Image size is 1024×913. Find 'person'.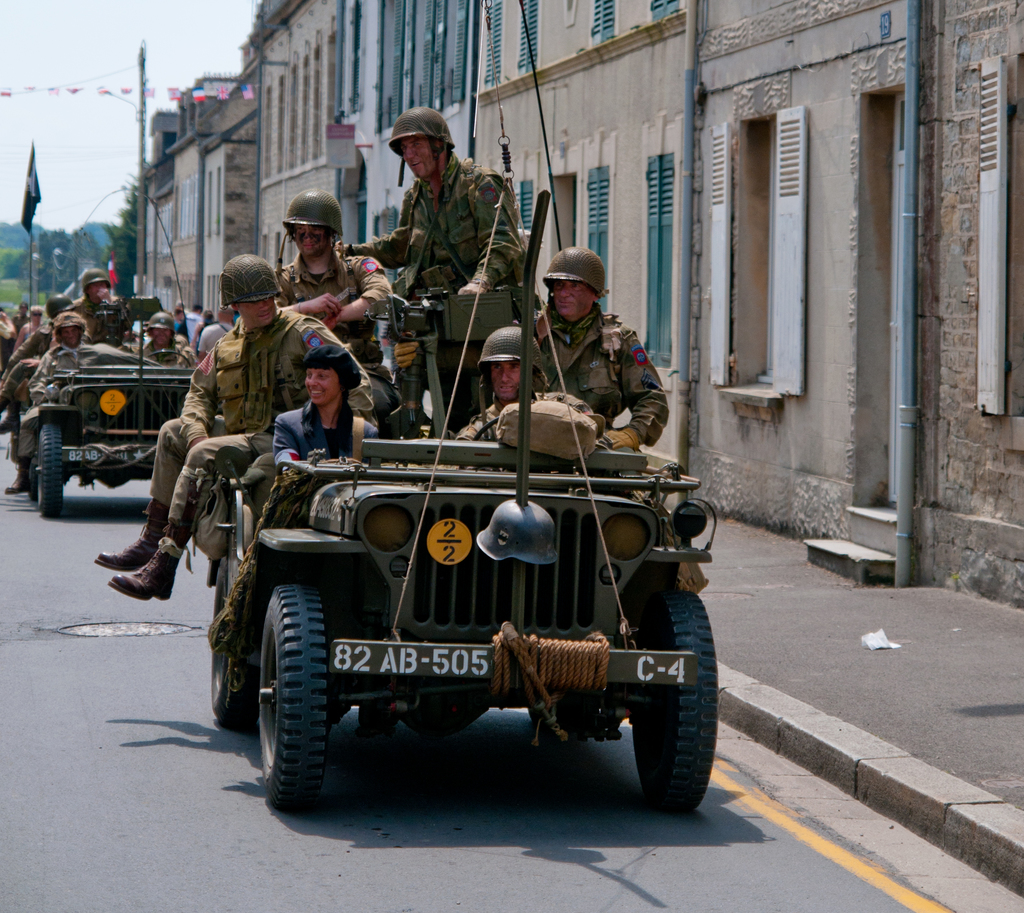
region(265, 184, 393, 393).
